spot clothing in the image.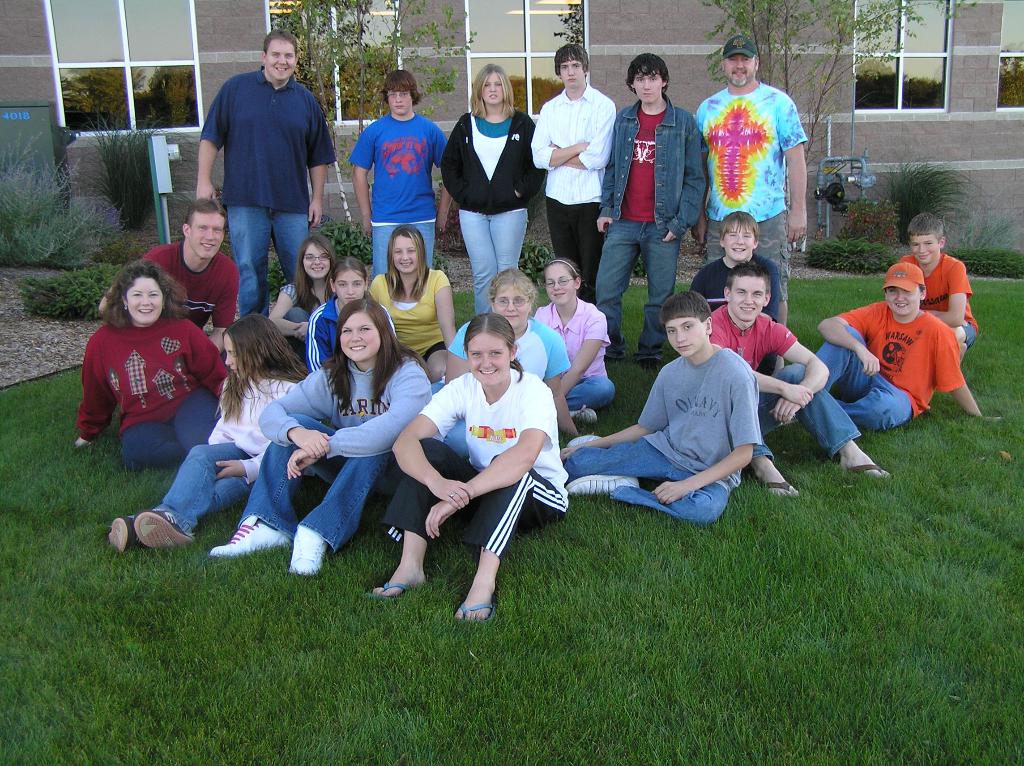
clothing found at region(691, 250, 778, 303).
